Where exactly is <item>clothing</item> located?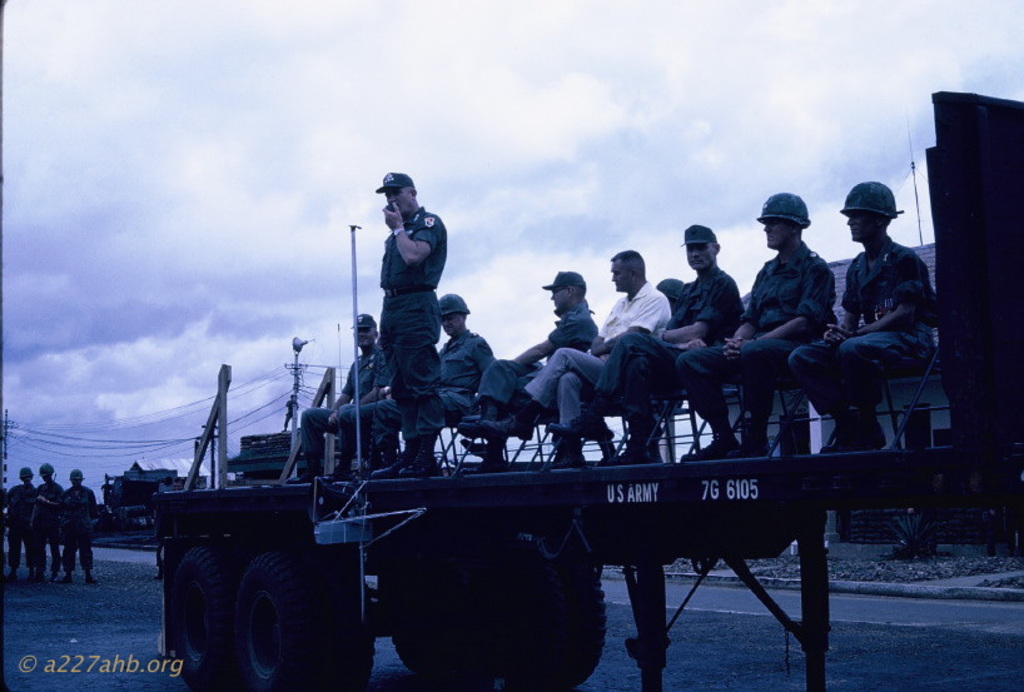
Its bounding box is [x1=59, y1=488, x2=114, y2=578].
